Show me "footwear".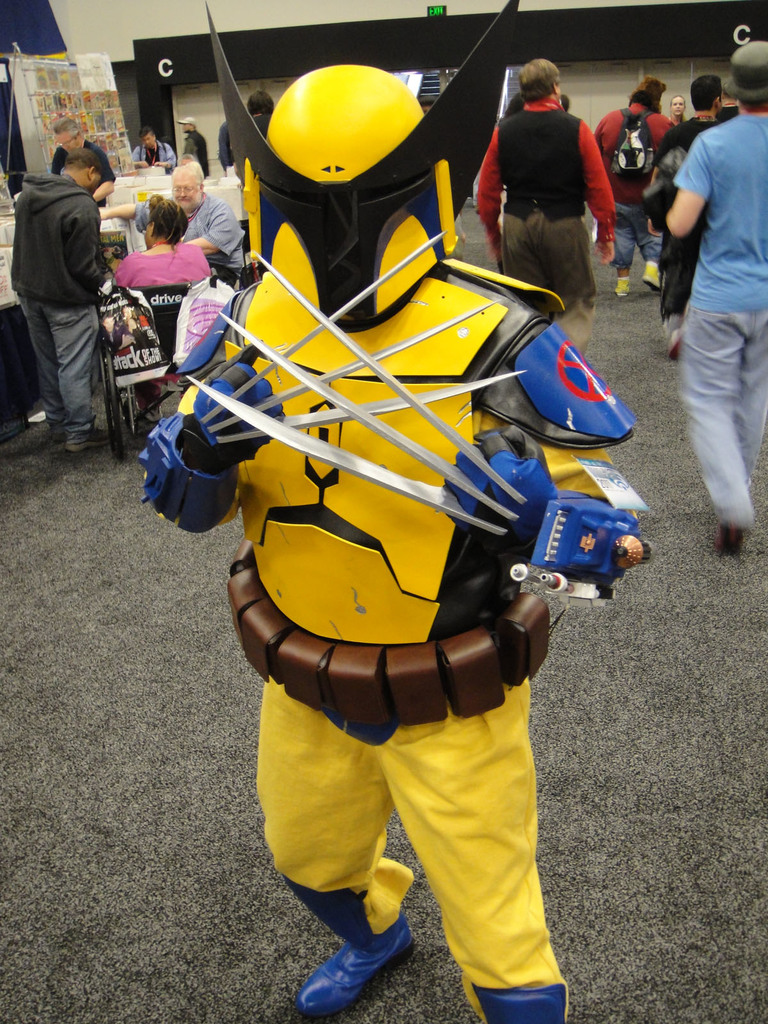
"footwear" is here: [x1=614, y1=280, x2=629, y2=300].
